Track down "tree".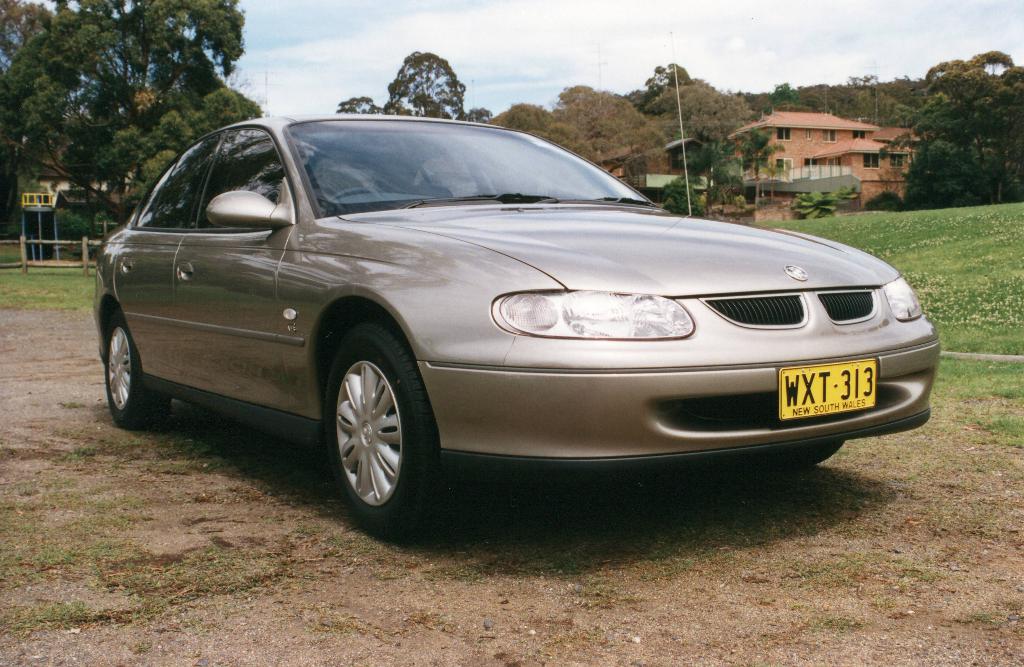
Tracked to crop(665, 181, 710, 221).
